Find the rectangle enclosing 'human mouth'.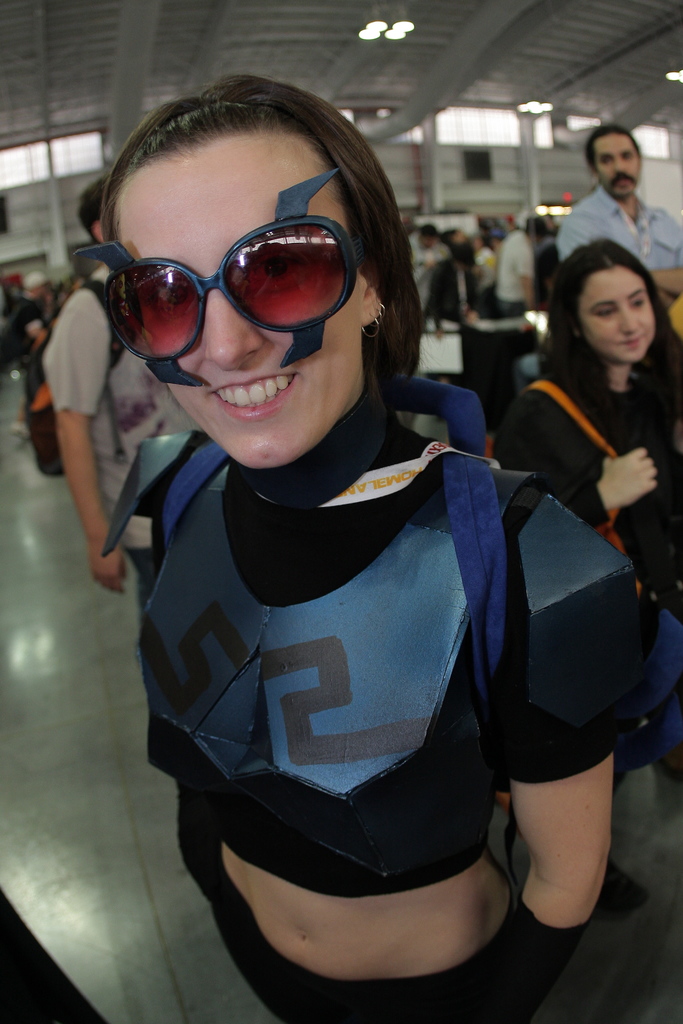
bbox=(208, 371, 302, 420).
